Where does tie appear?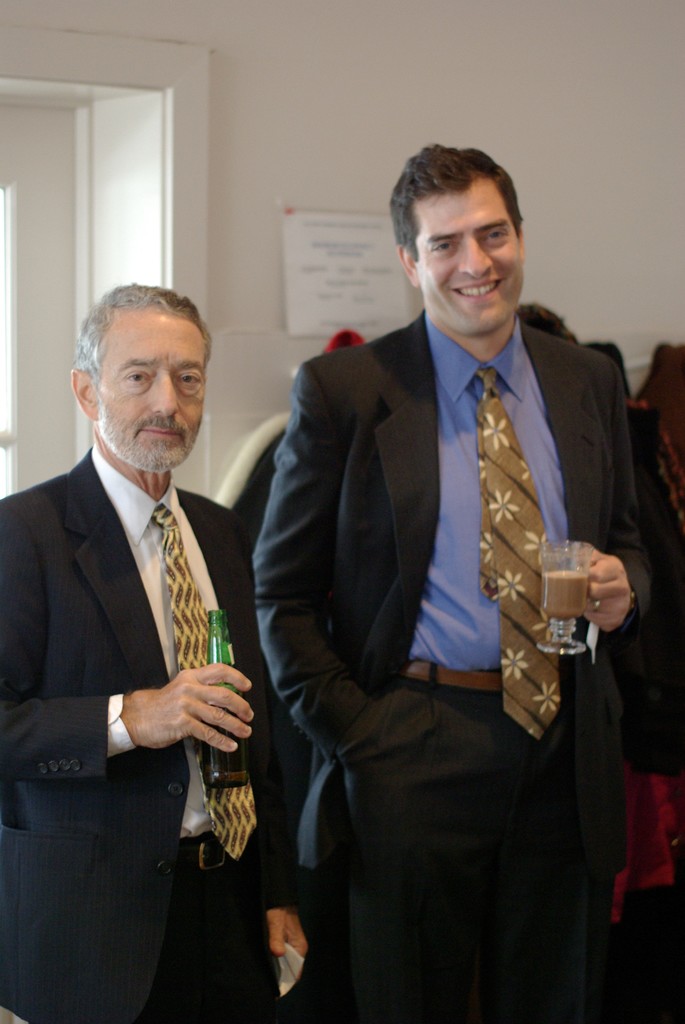
Appears at bbox=[148, 504, 262, 872].
